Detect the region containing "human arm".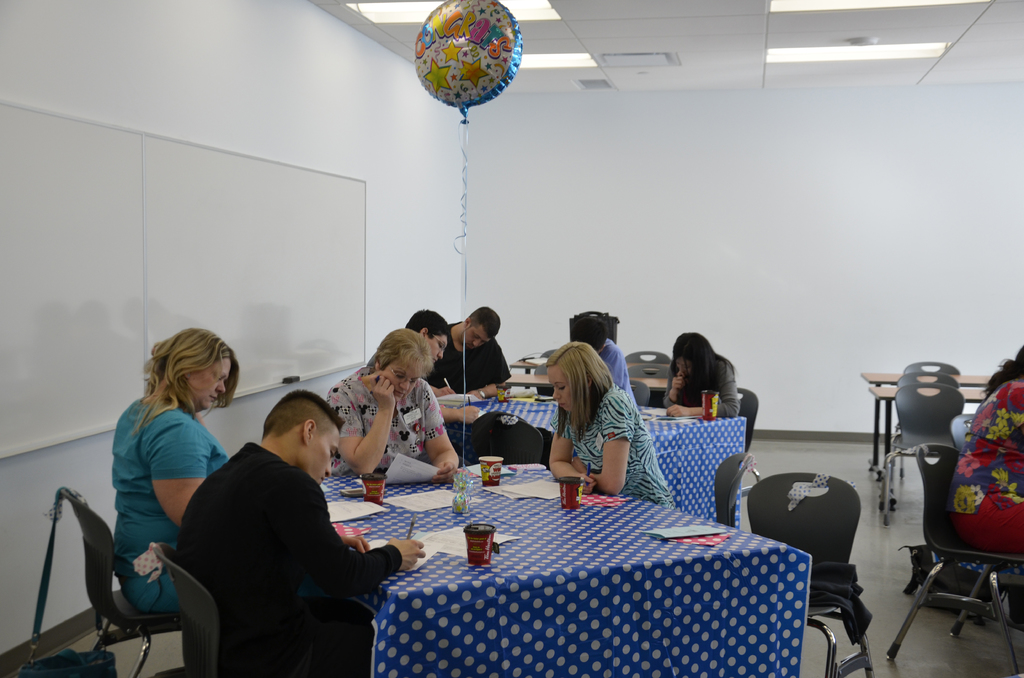
bbox=(664, 362, 687, 405).
